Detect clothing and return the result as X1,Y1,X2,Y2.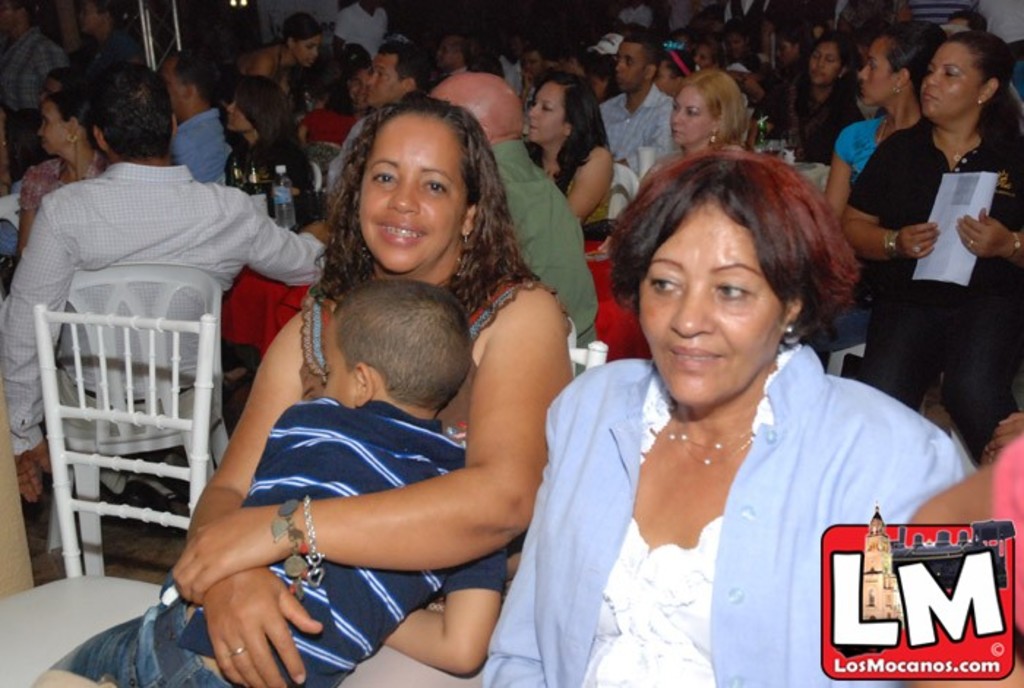
0,160,328,452.
